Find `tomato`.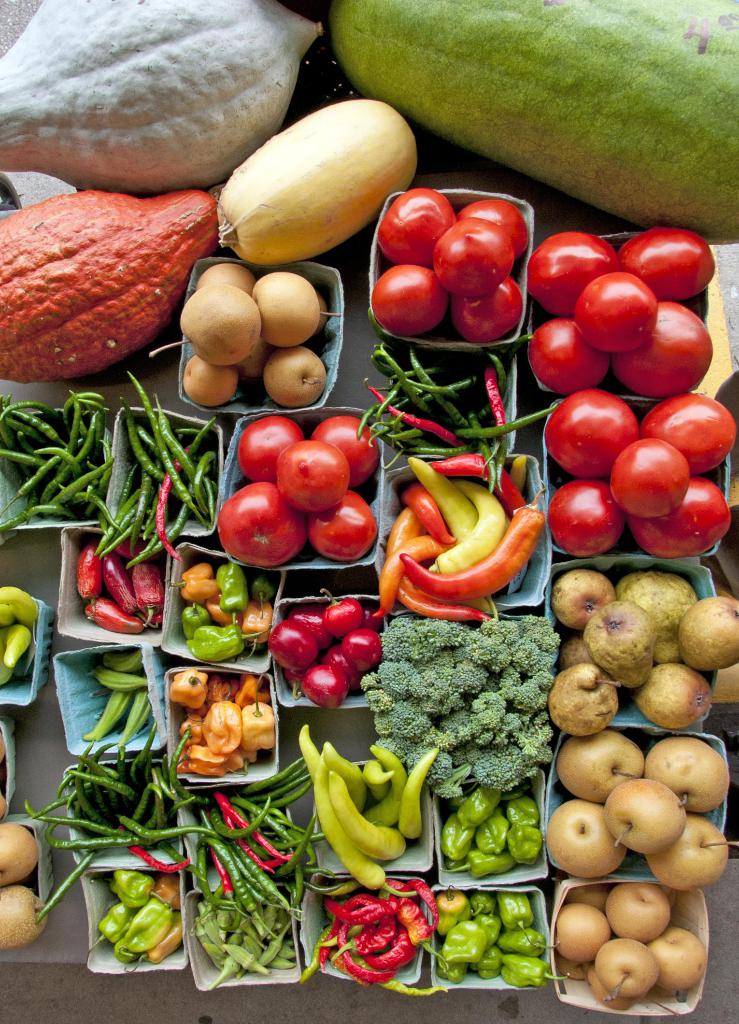
545 380 651 458.
